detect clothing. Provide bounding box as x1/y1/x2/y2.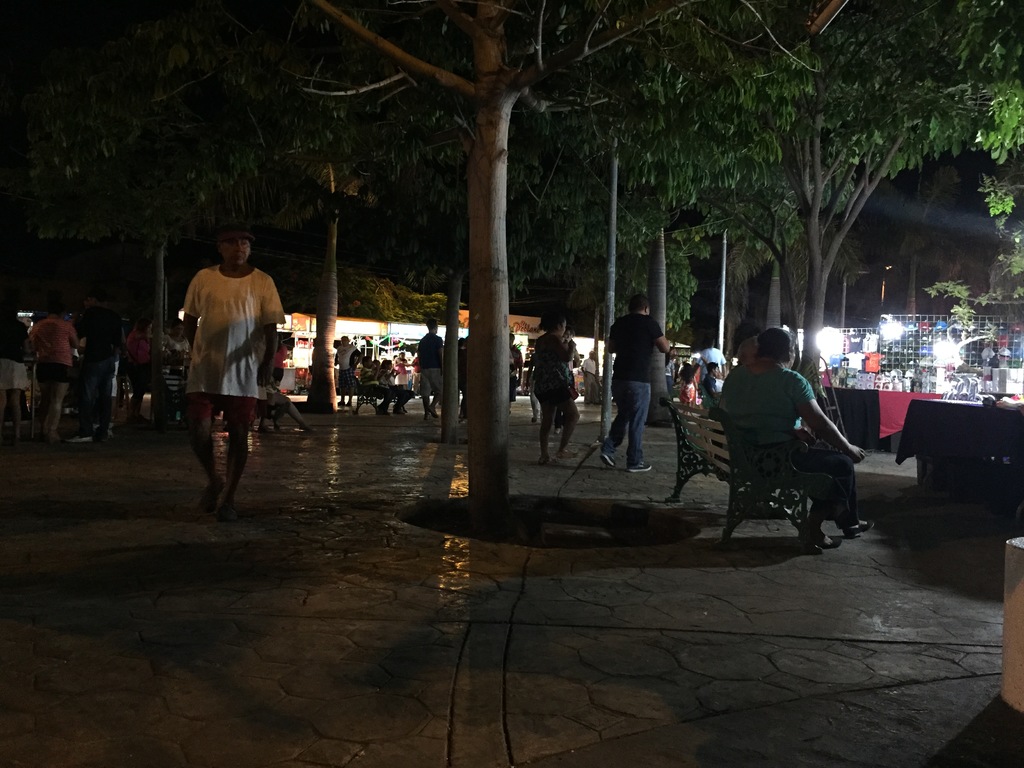
273/343/291/385.
